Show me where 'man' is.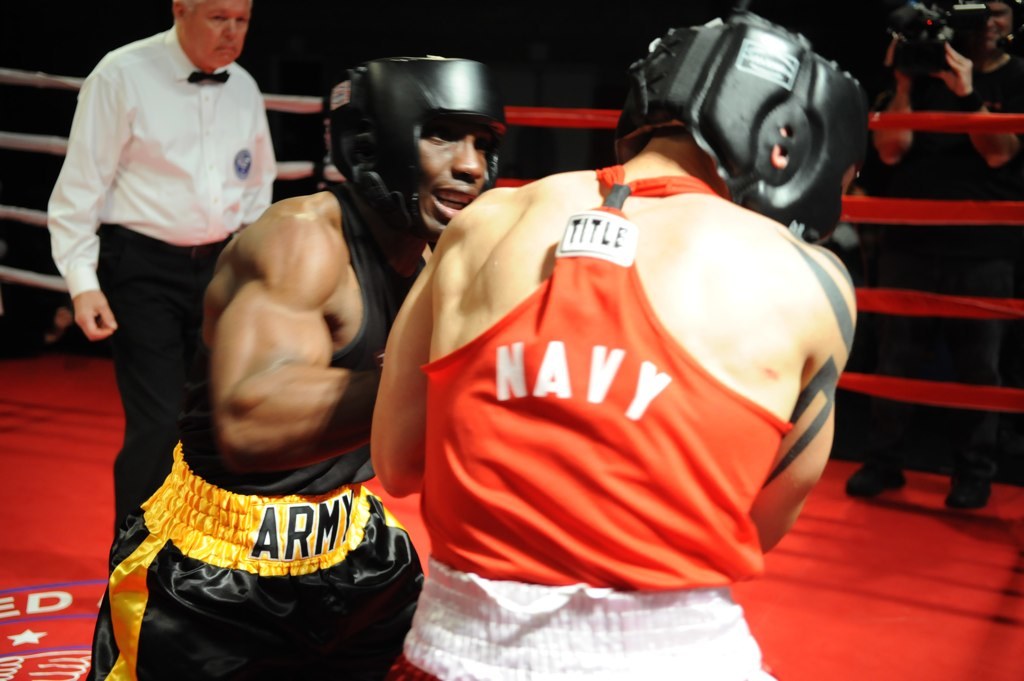
'man' is at region(360, 15, 862, 680).
